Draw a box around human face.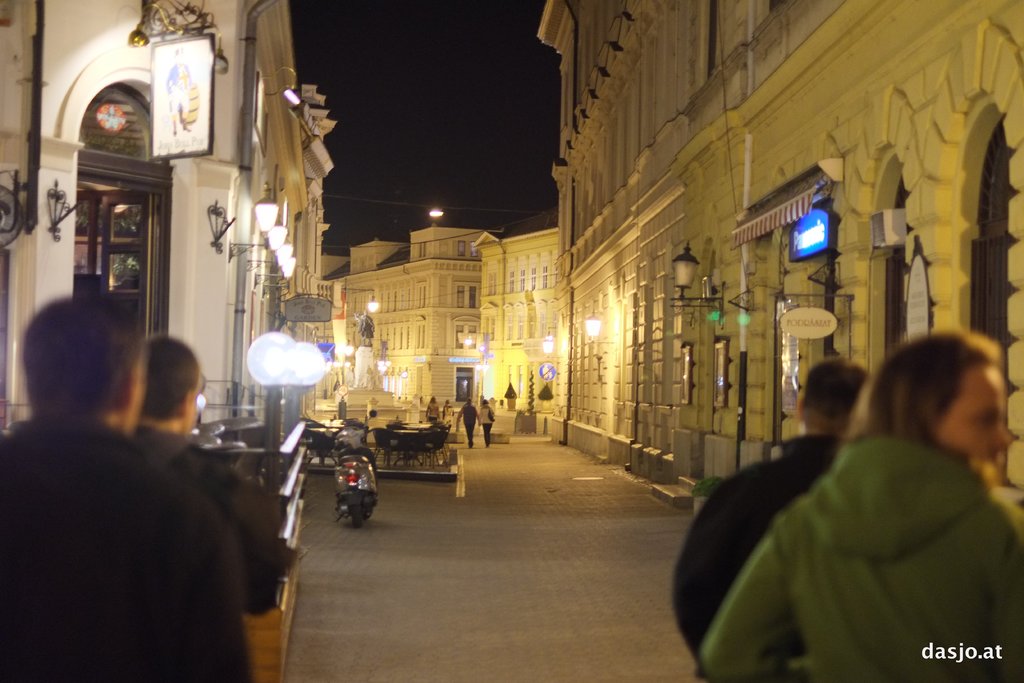
(x1=927, y1=366, x2=1011, y2=466).
